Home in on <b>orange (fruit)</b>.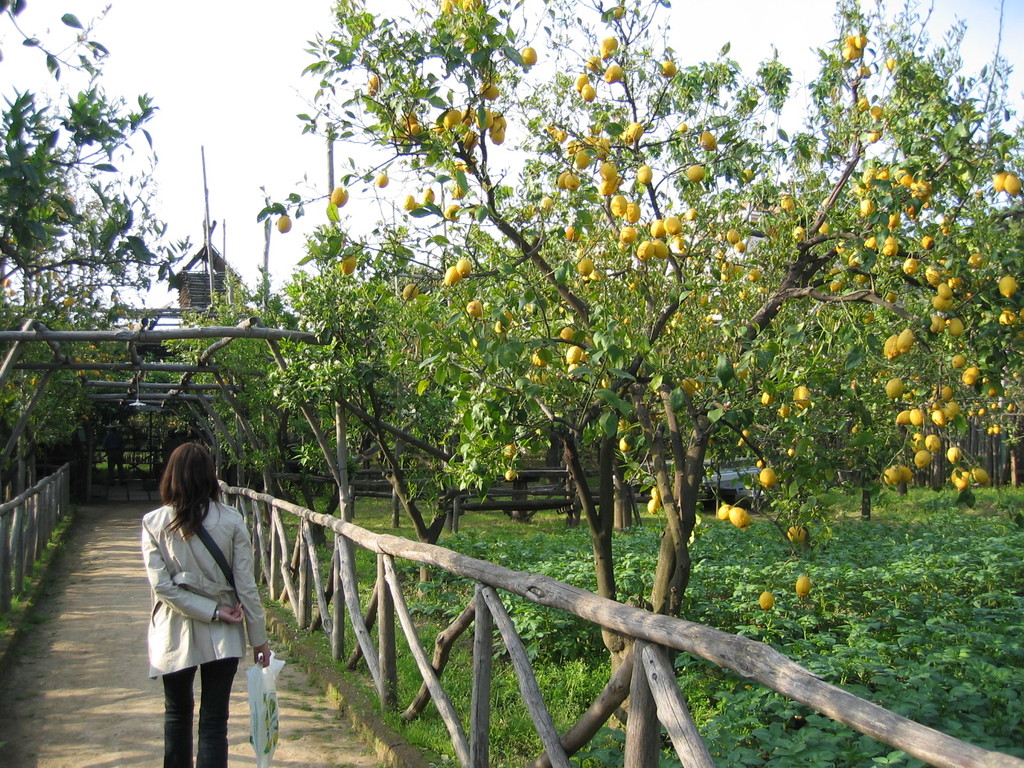
Homed in at pyautogui.locateOnScreen(577, 132, 597, 161).
